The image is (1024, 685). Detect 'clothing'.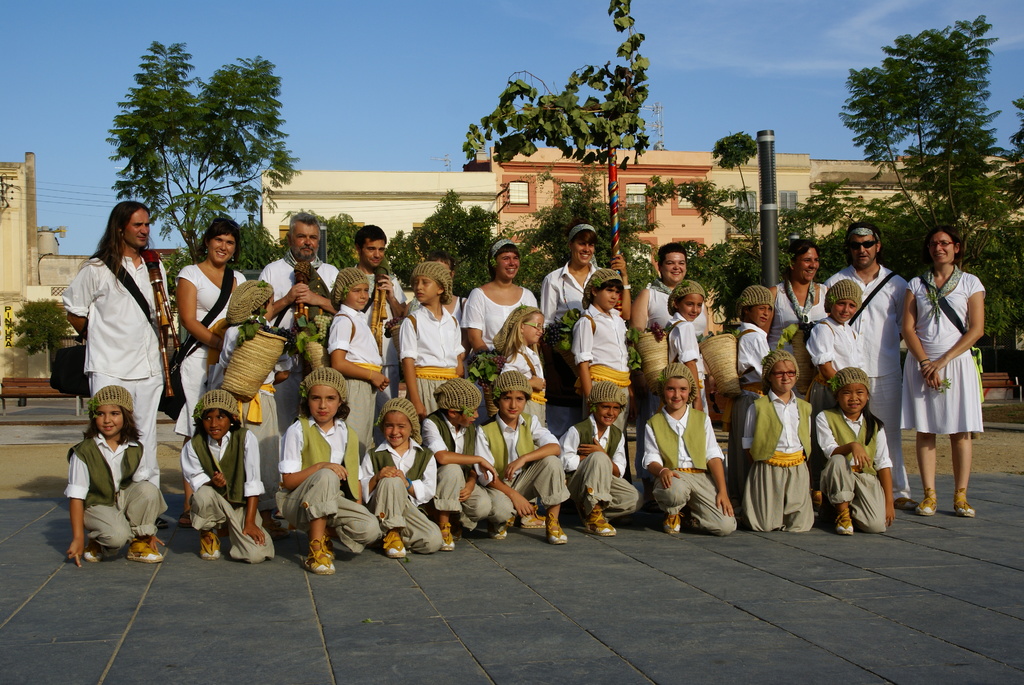
Detection: 900,269,987,451.
